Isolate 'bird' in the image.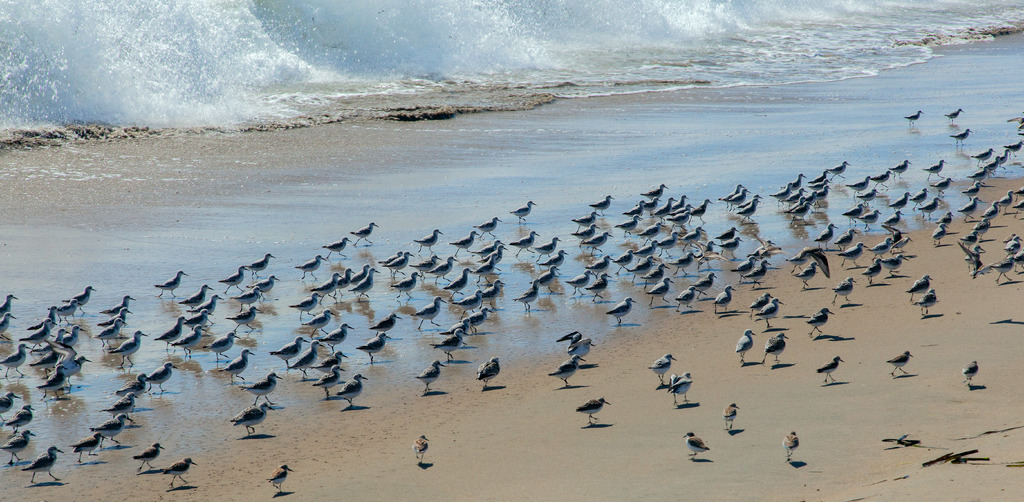
Isolated region: detection(227, 308, 260, 332).
